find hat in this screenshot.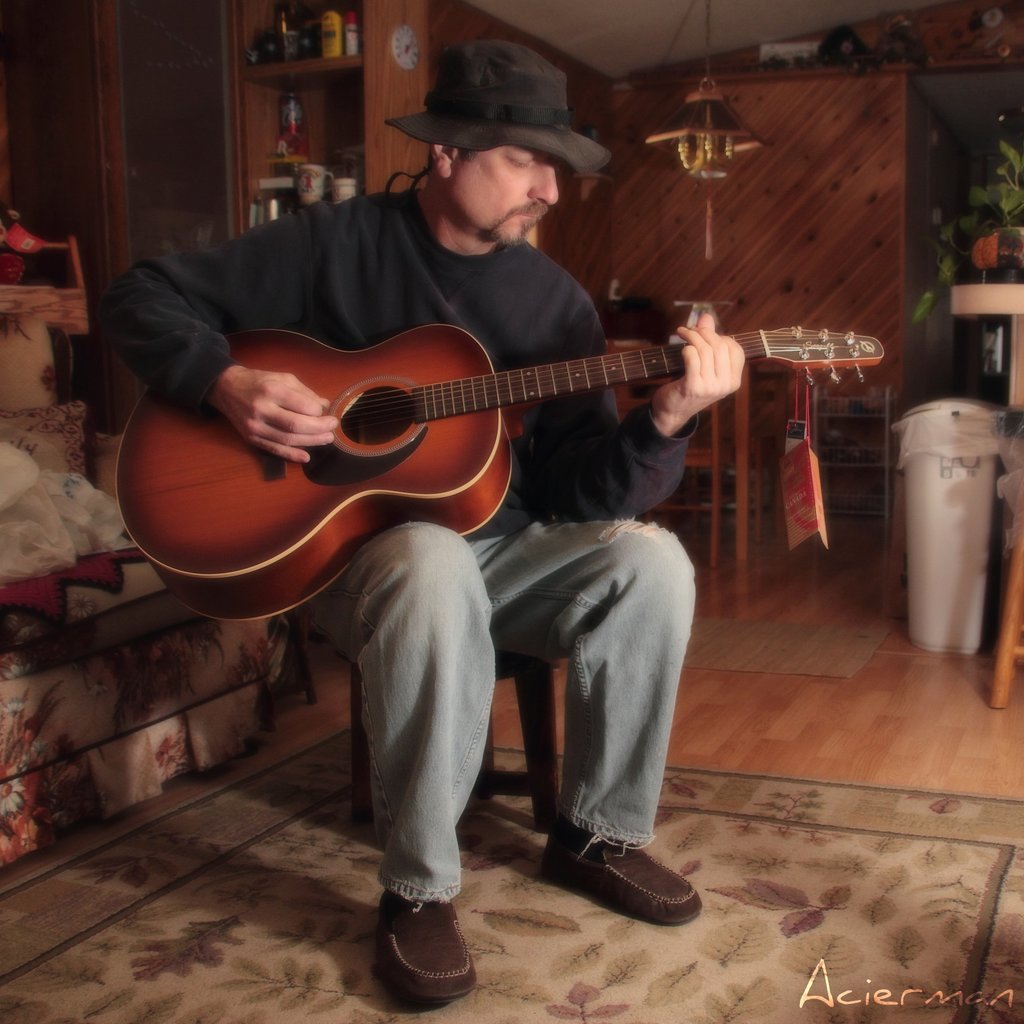
The bounding box for hat is [x1=383, y1=32, x2=616, y2=179].
